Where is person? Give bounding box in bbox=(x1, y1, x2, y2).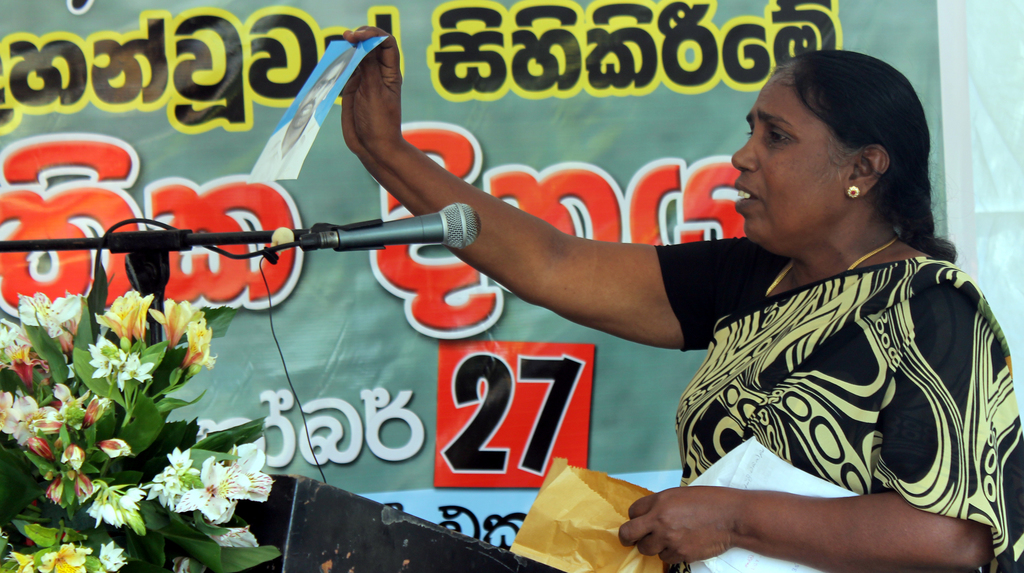
bbox=(342, 20, 1023, 572).
